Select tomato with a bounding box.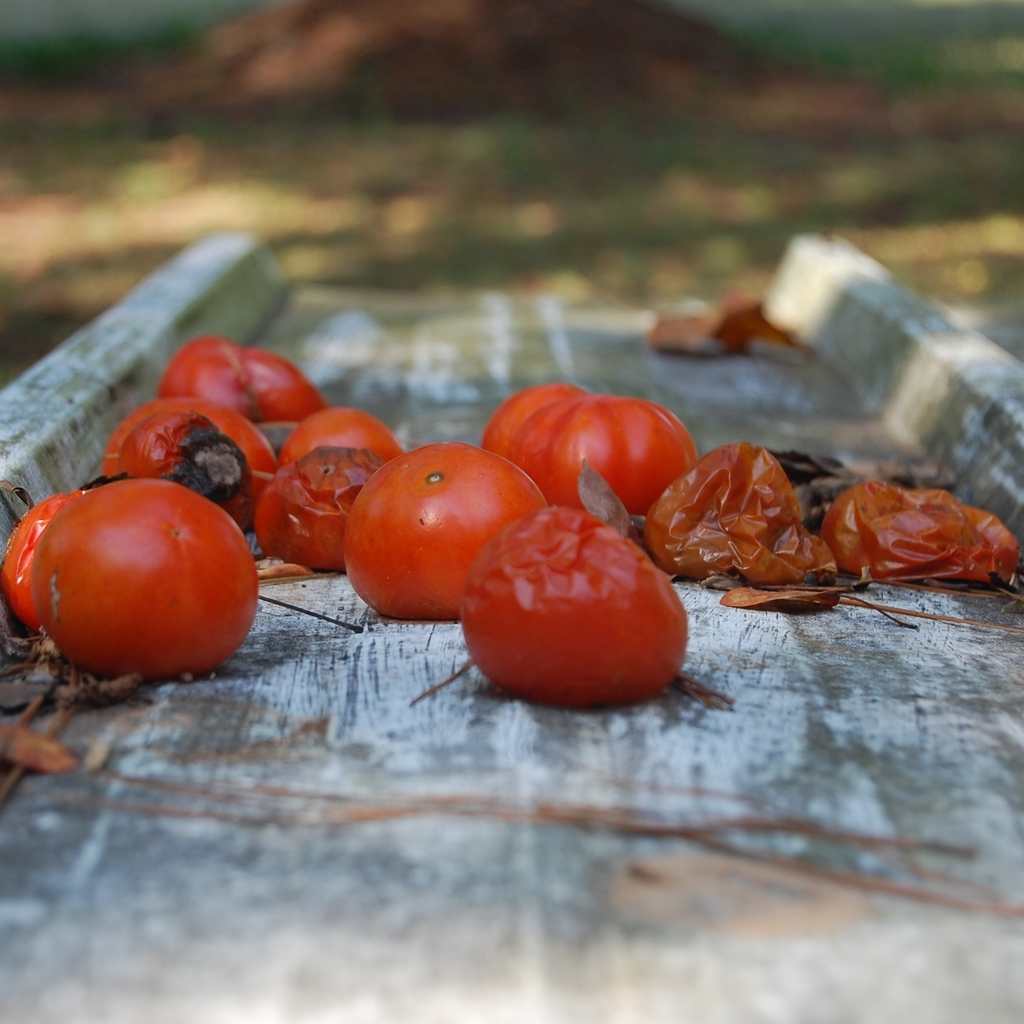
<bbox>0, 494, 84, 628</bbox>.
